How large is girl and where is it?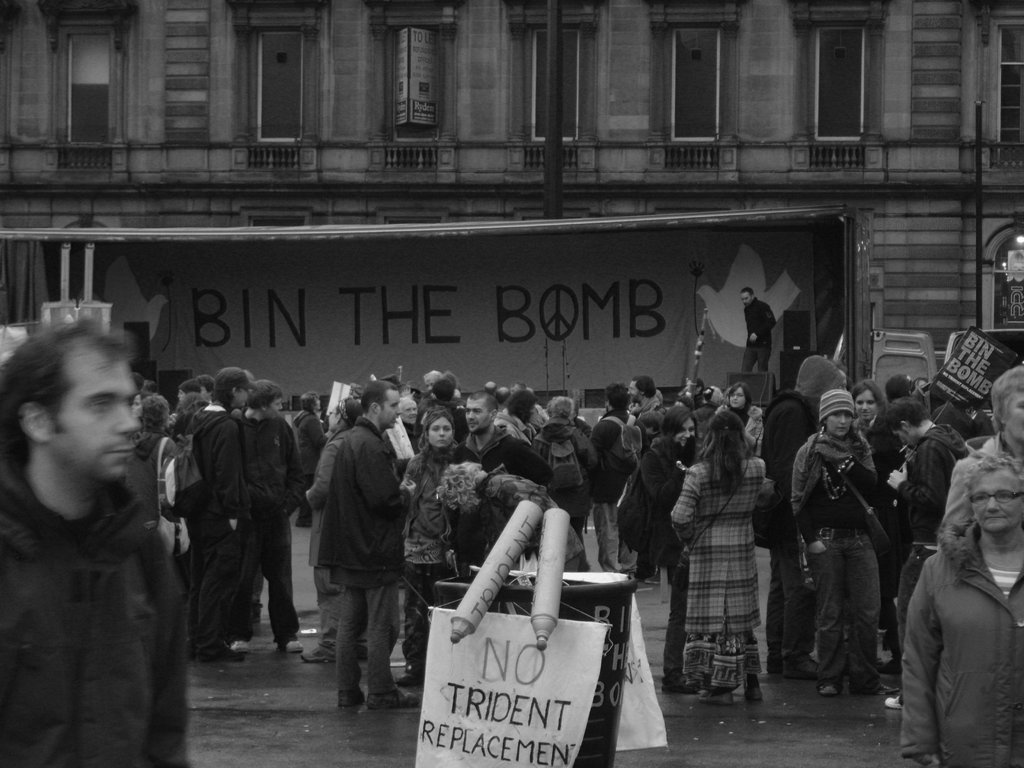
Bounding box: 398, 409, 479, 691.
